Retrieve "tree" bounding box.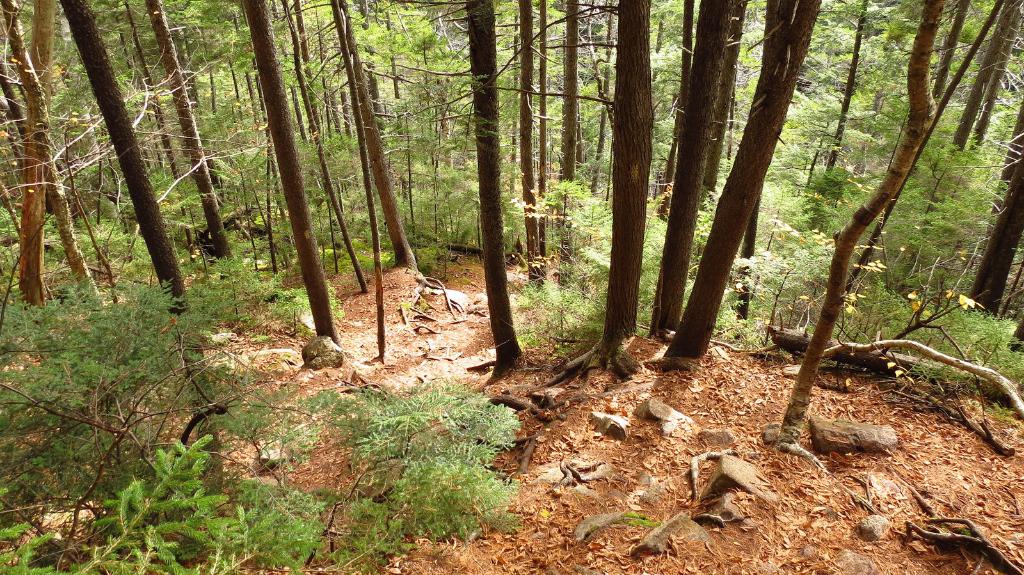
Bounding box: <box>235,0,339,344</box>.
